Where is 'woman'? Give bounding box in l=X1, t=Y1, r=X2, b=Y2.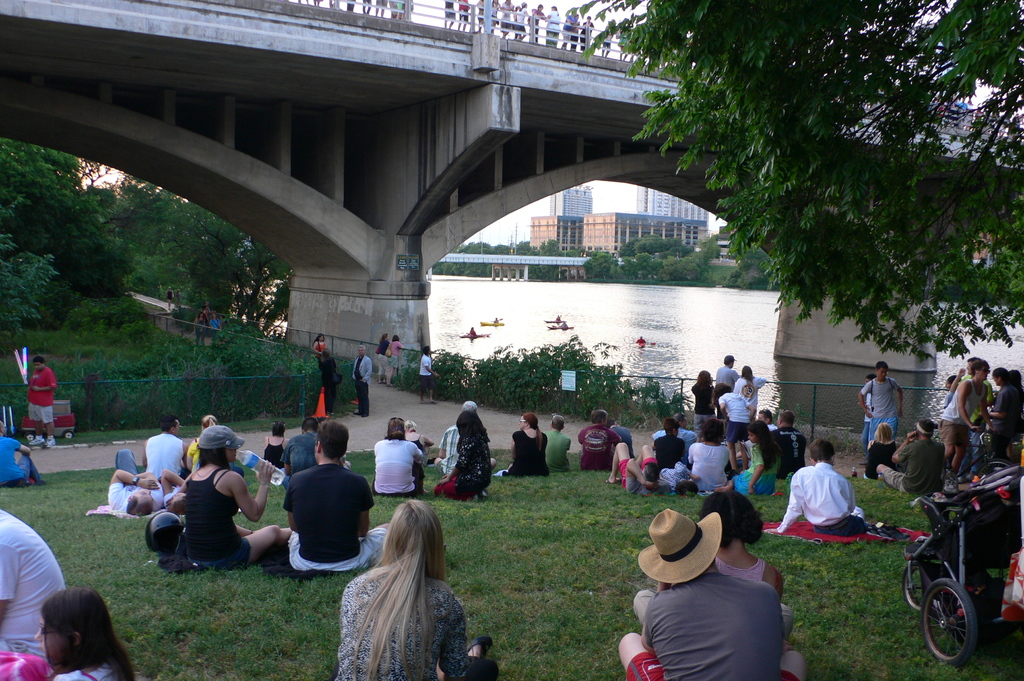
l=209, t=308, r=222, b=340.
